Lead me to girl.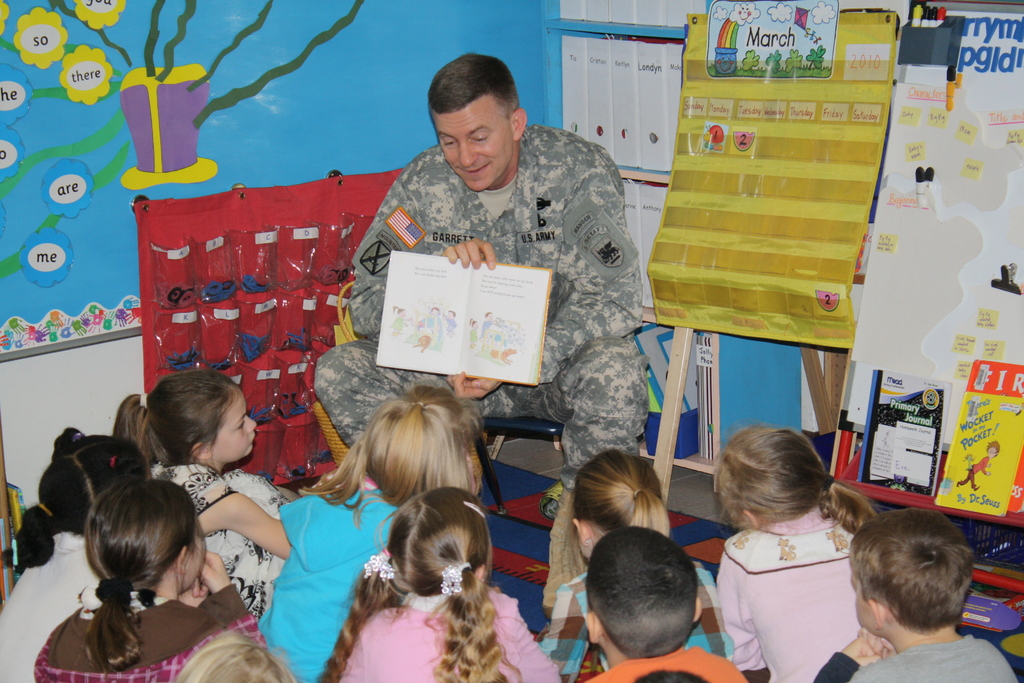
Lead to left=712, top=418, right=882, bottom=682.
